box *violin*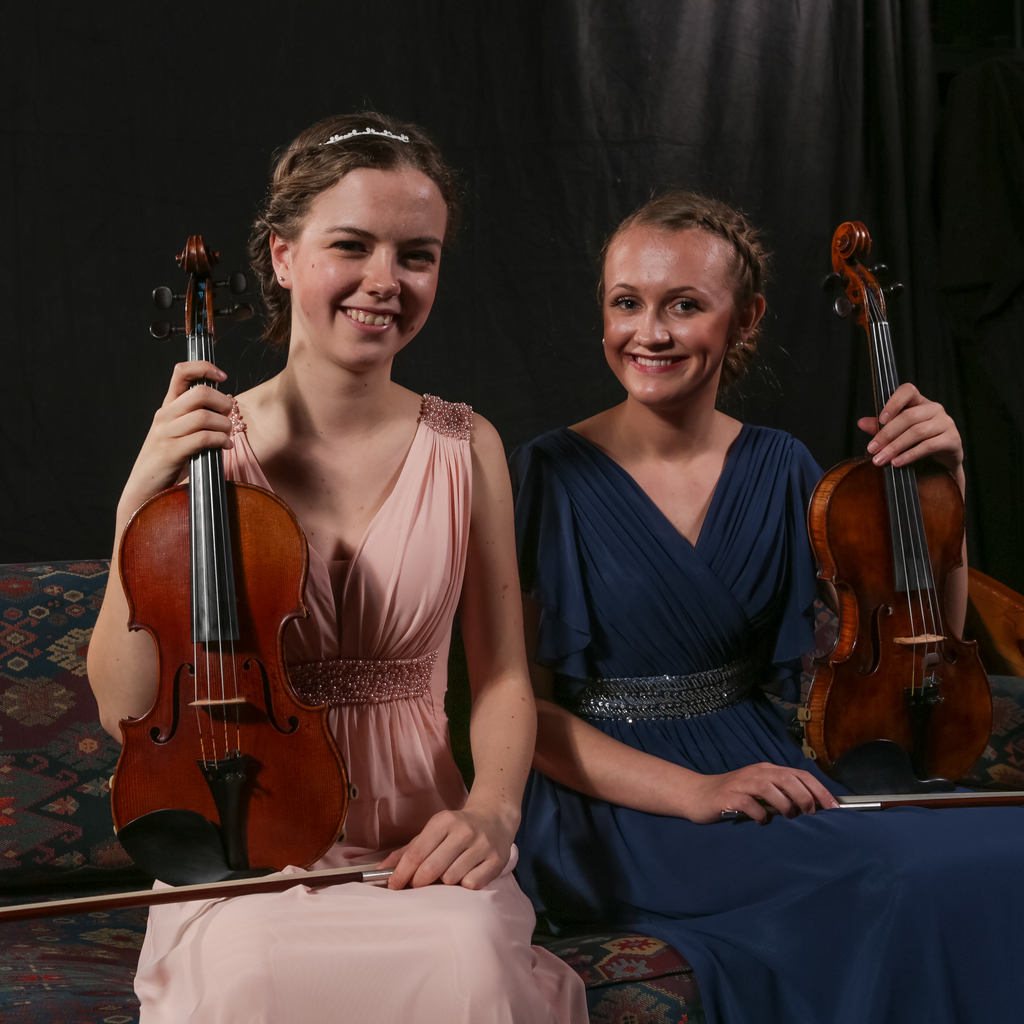
rect(0, 227, 410, 932)
